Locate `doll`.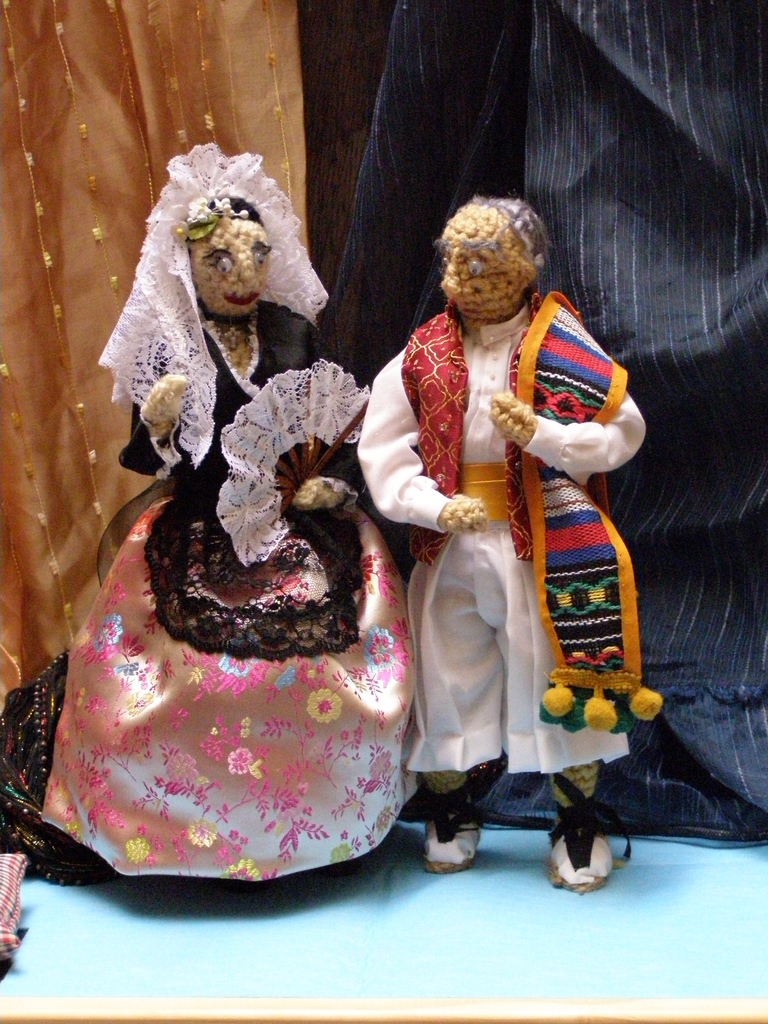
Bounding box: left=12, top=173, right=413, bottom=892.
